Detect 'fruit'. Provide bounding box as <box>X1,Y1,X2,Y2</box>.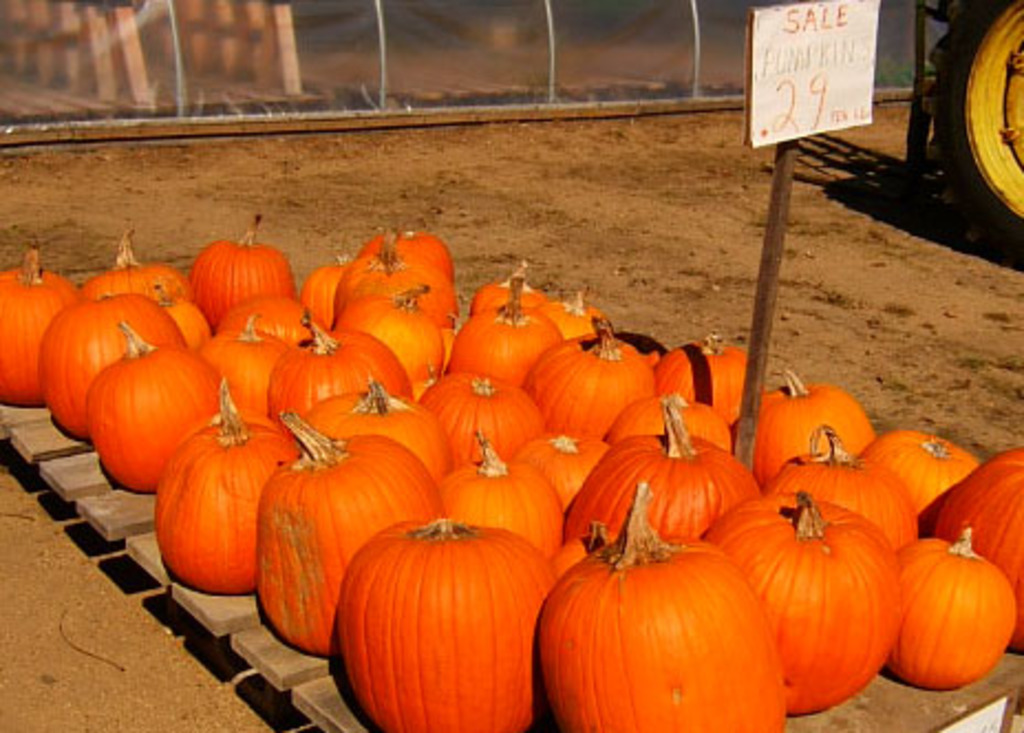
<box>547,287,598,340</box>.
